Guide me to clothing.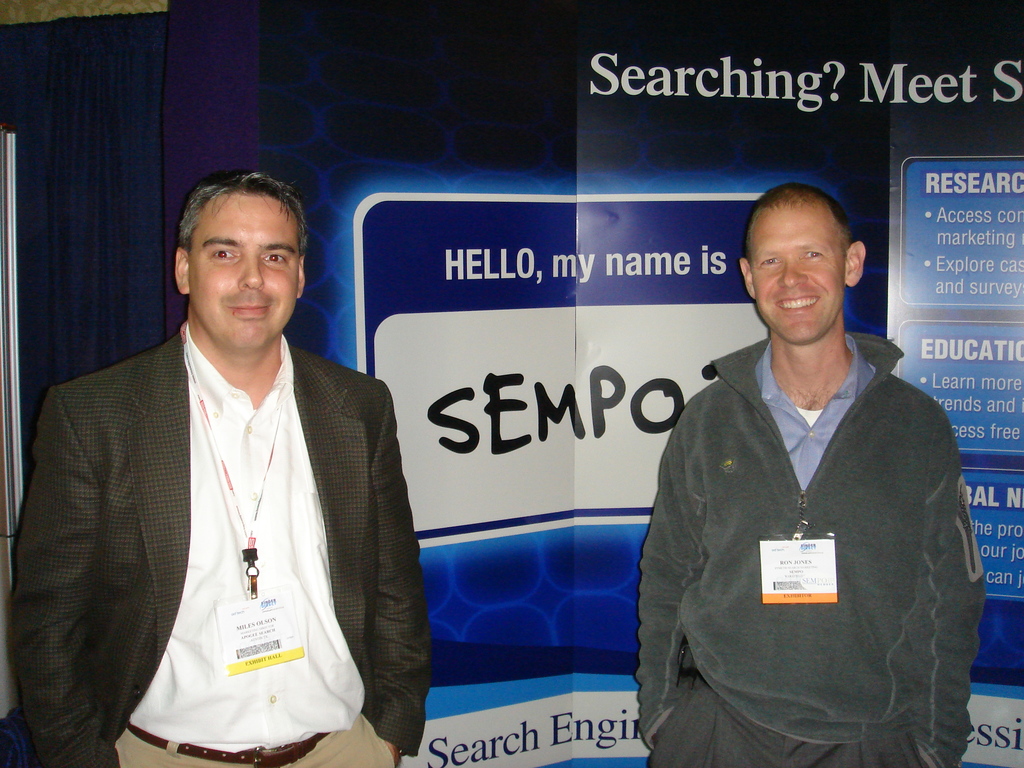
Guidance: (x1=634, y1=288, x2=975, y2=758).
